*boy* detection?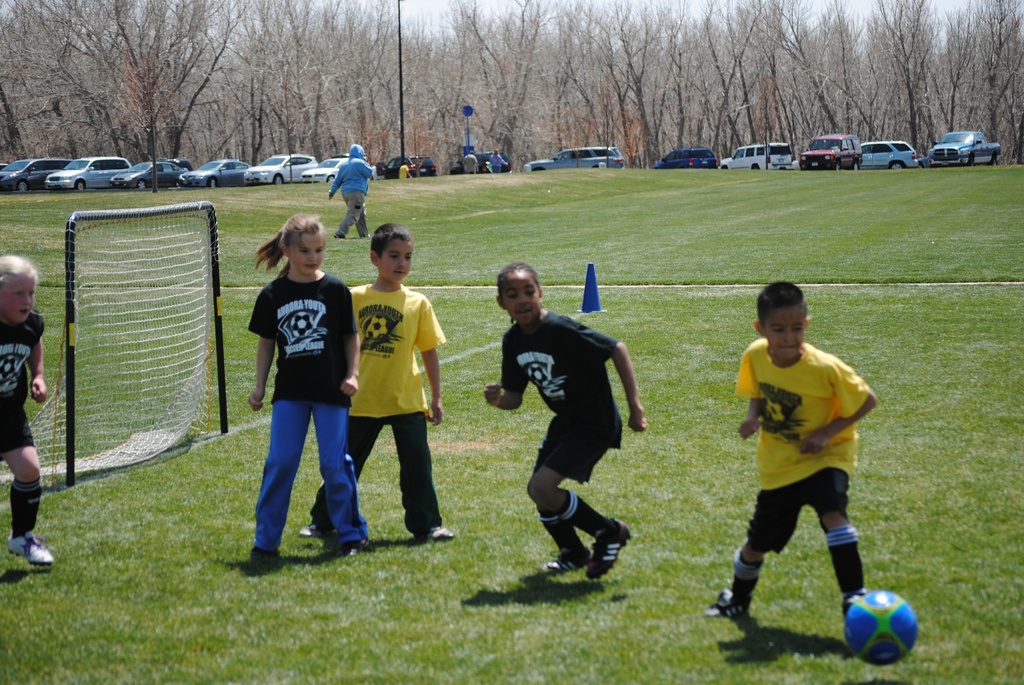
700 276 880 613
